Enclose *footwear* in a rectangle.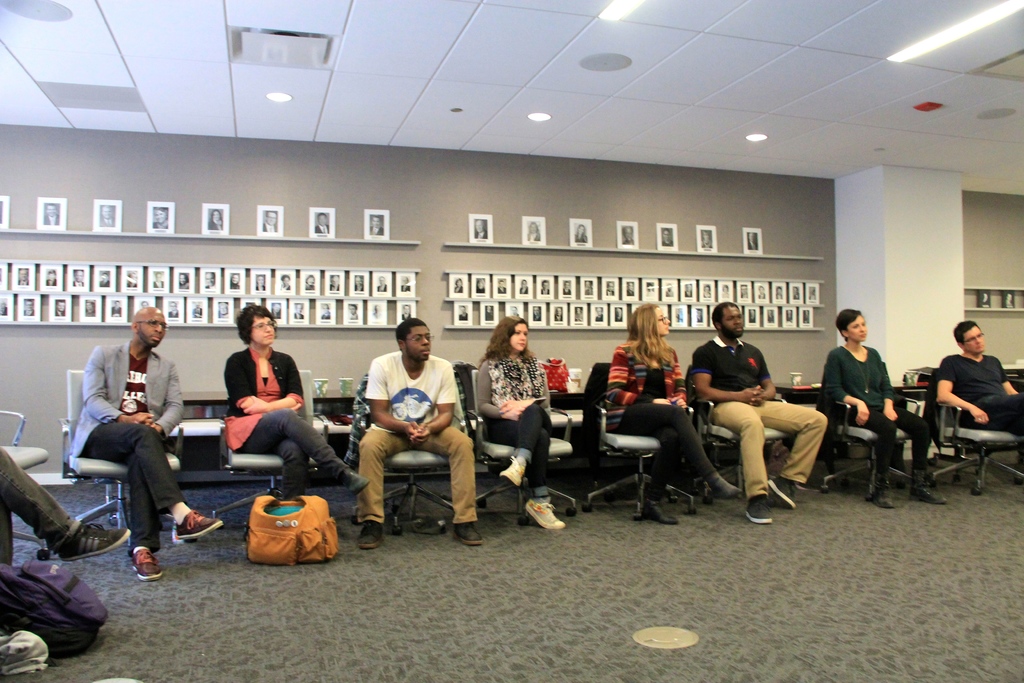
region(61, 523, 130, 566).
